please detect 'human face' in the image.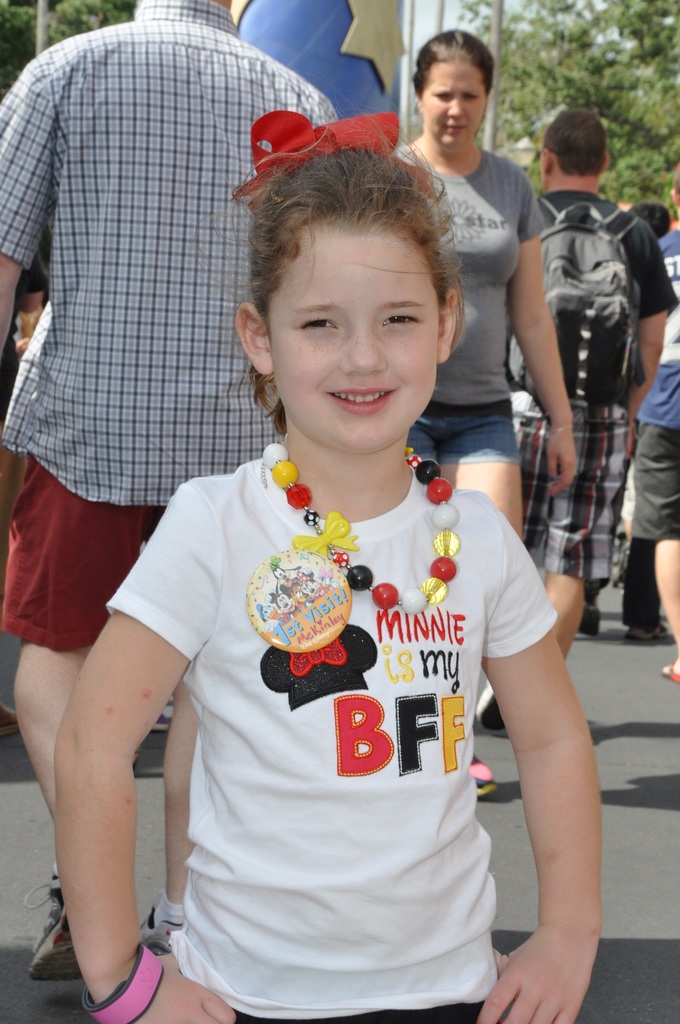
(271, 235, 441, 455).
